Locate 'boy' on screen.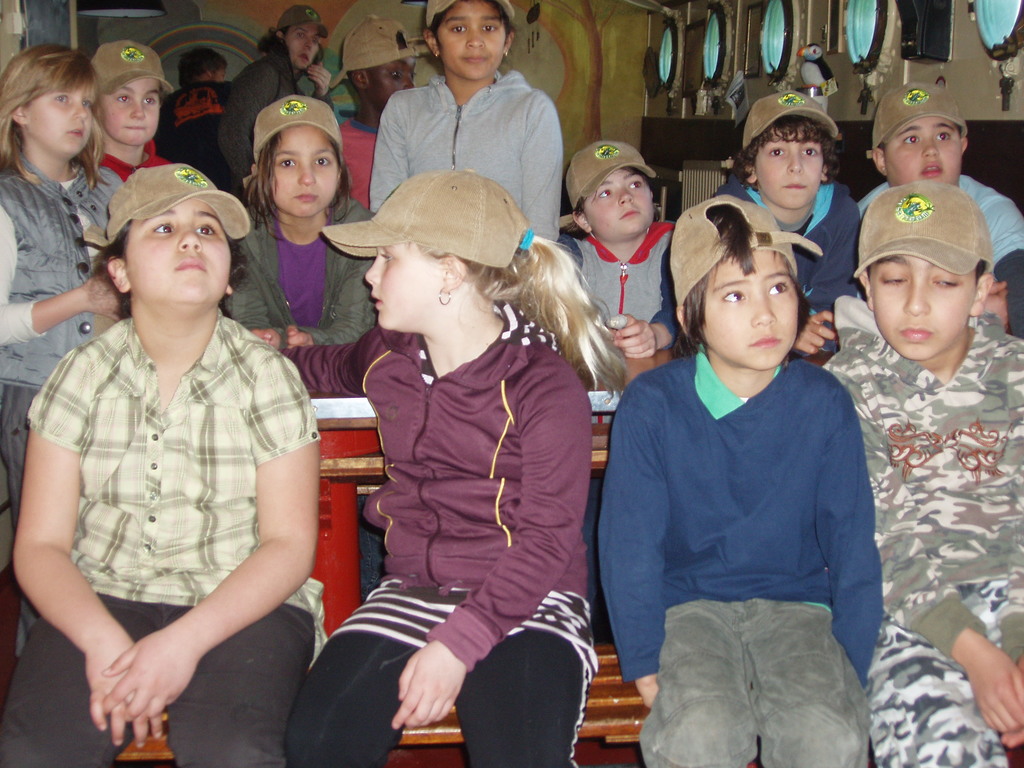
On screen at locate(598, 198, 884, 767).
